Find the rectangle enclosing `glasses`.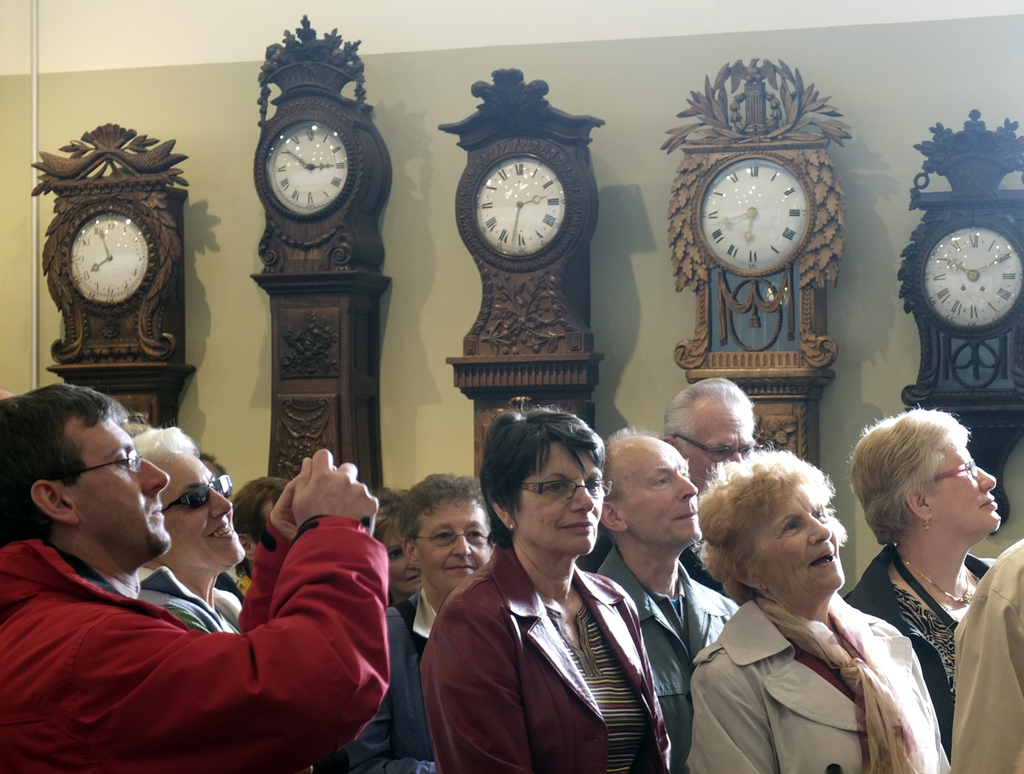
(left=672, top=429, right=755, bottom=463).
